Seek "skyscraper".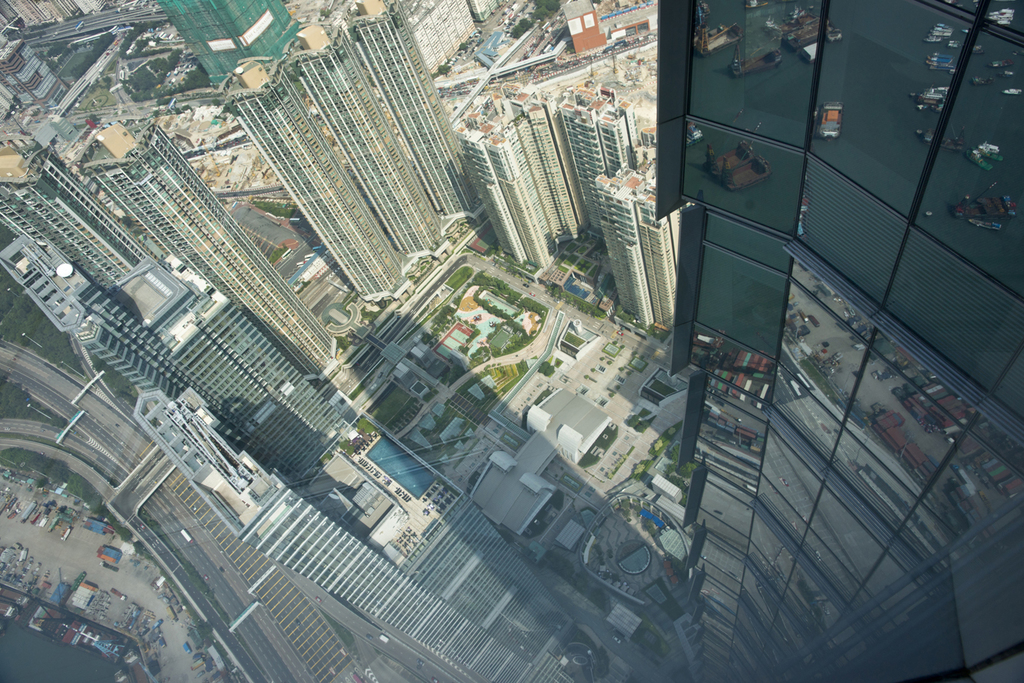
crop(456, 83, 589, 274).
